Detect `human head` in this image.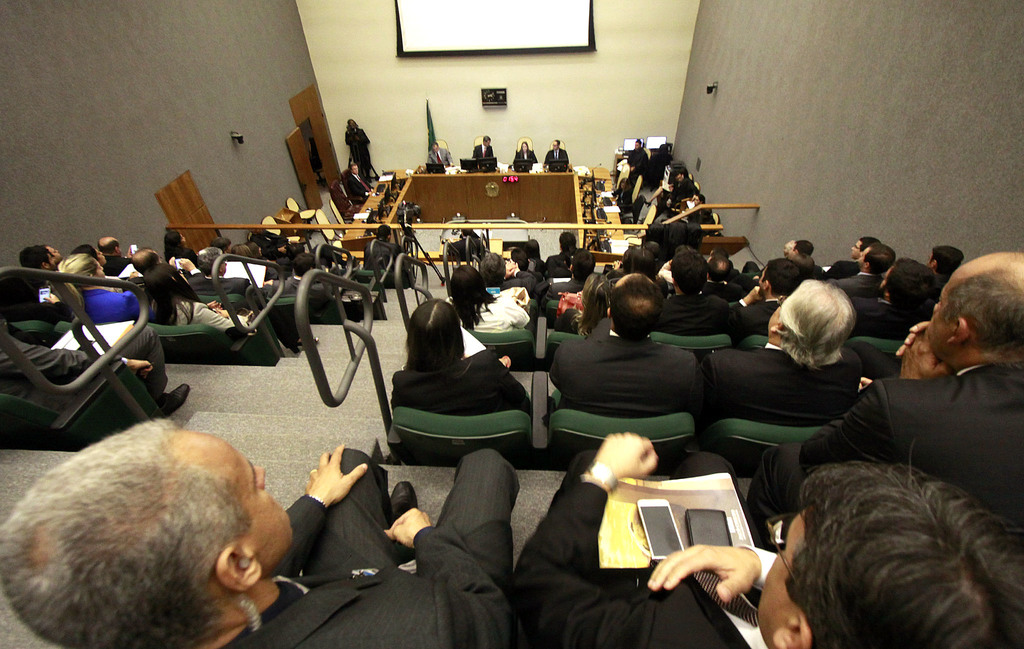
Detection: (210,236,232,253).
